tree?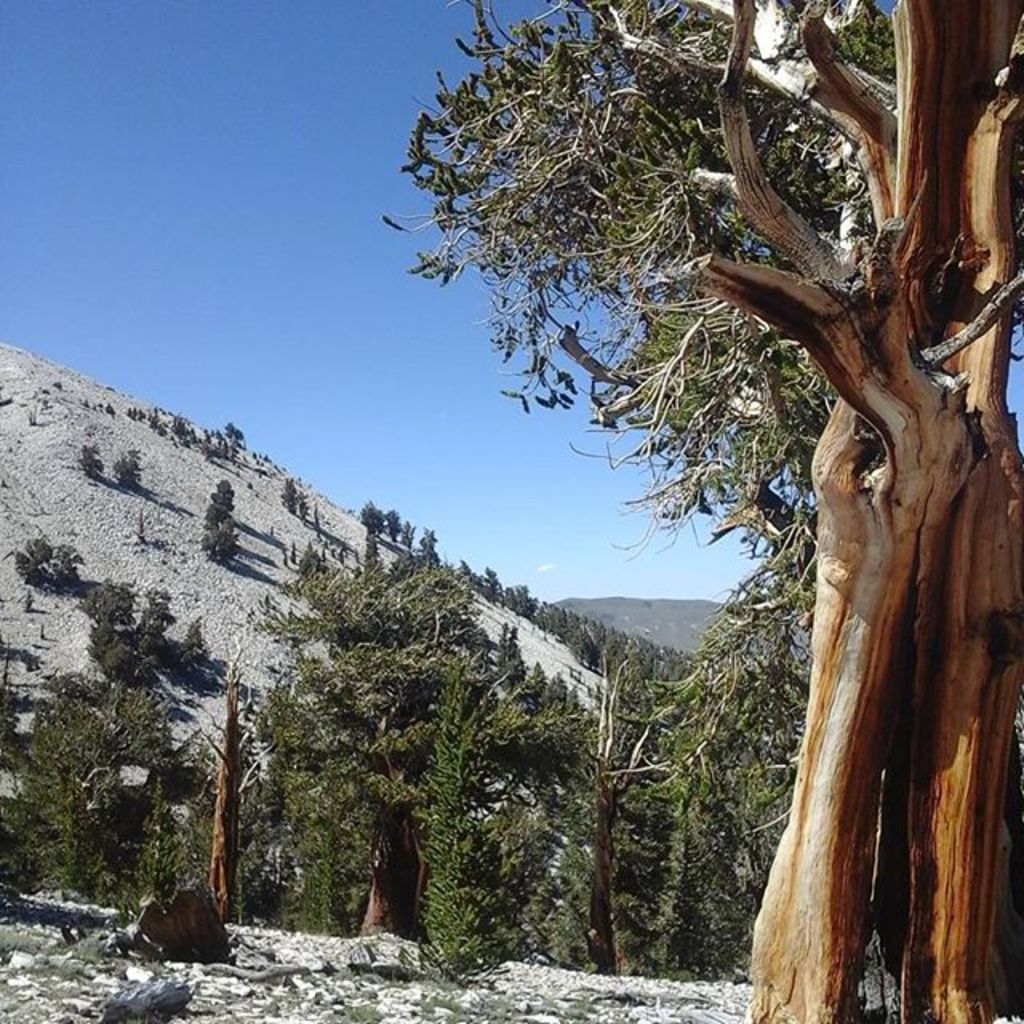
(72, 450, 96, 477)
